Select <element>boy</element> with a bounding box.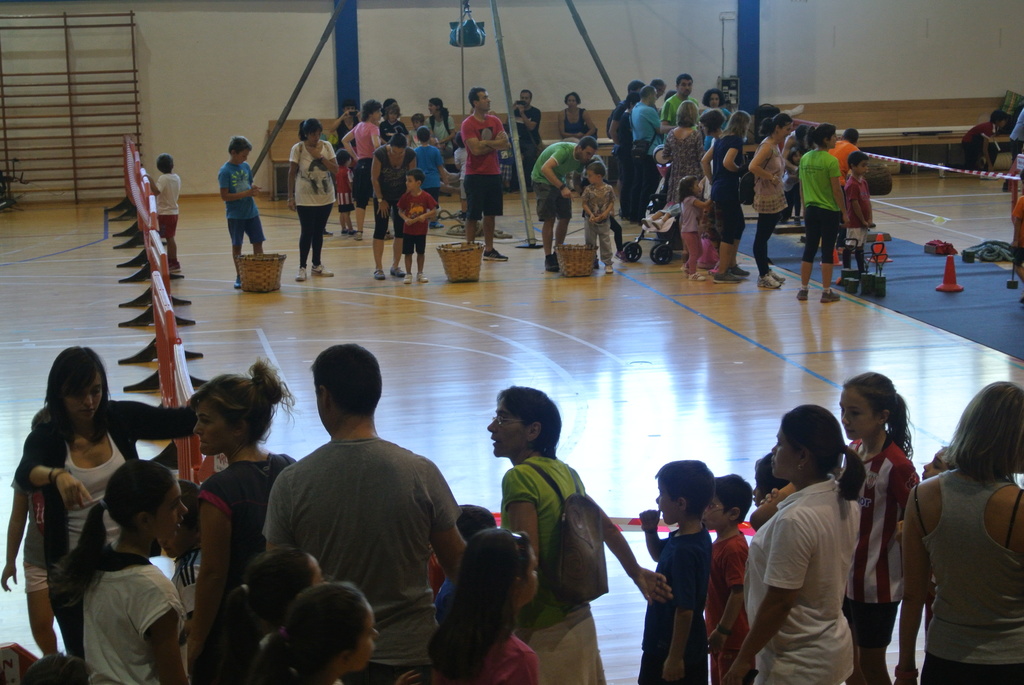
218/136/266/289.
